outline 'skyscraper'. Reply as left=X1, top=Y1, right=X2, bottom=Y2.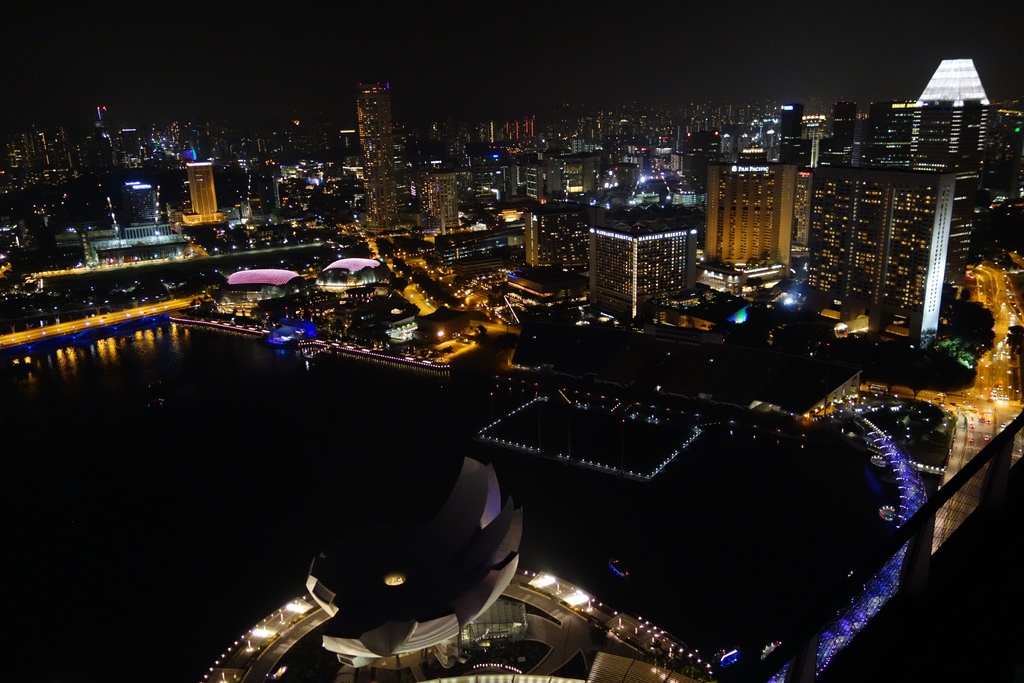
left=580, top=164, right=707, bottom=208.
